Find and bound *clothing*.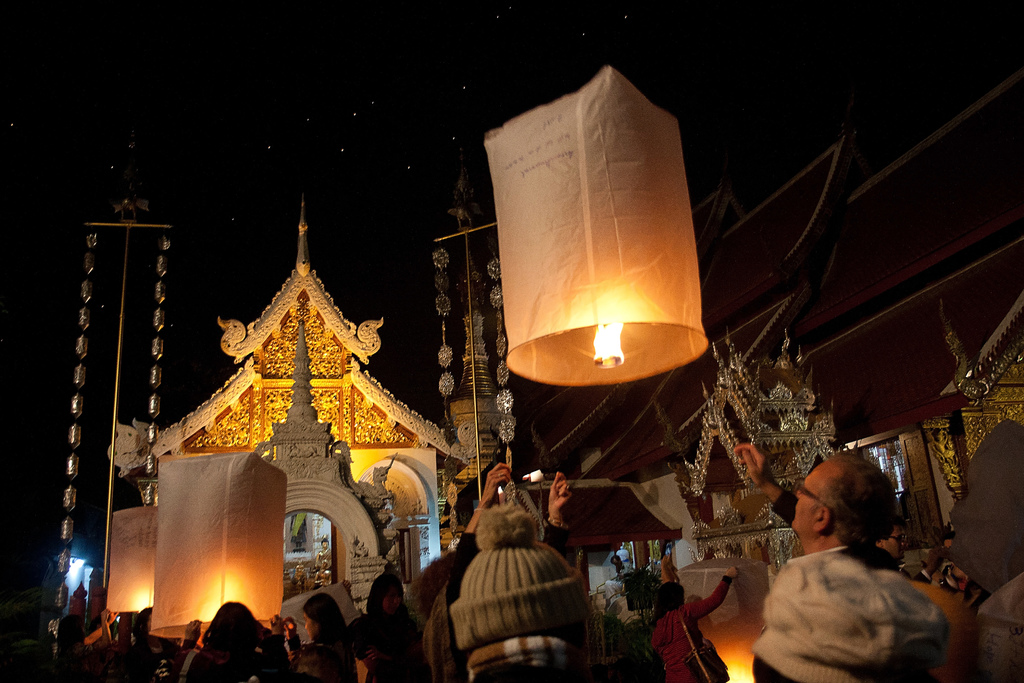
Bound: <region>646, 581, 726, 682</region>.
